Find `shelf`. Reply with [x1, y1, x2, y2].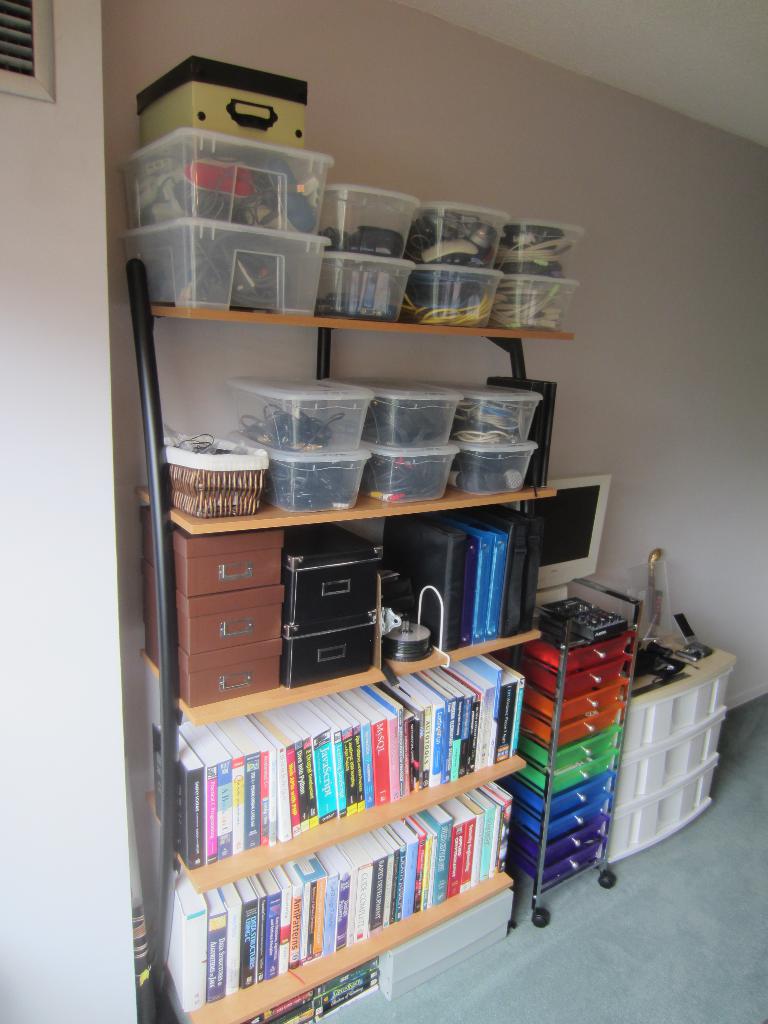
[138, 504, 549, 721].
